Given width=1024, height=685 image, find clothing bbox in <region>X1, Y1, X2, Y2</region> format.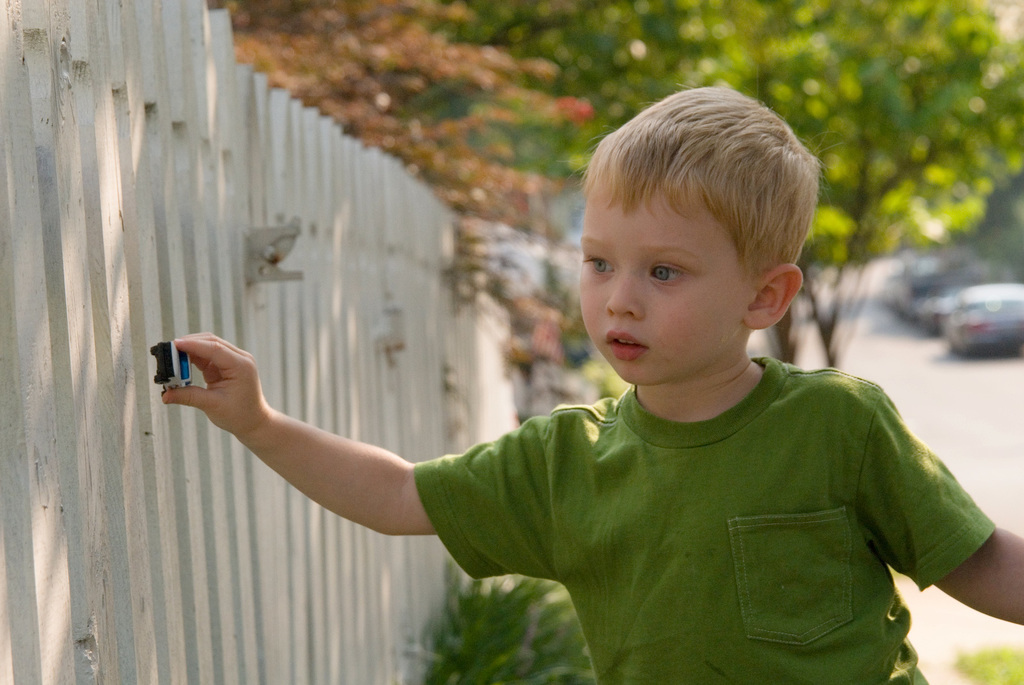
<region>411, 355, 993, 684</region>.
